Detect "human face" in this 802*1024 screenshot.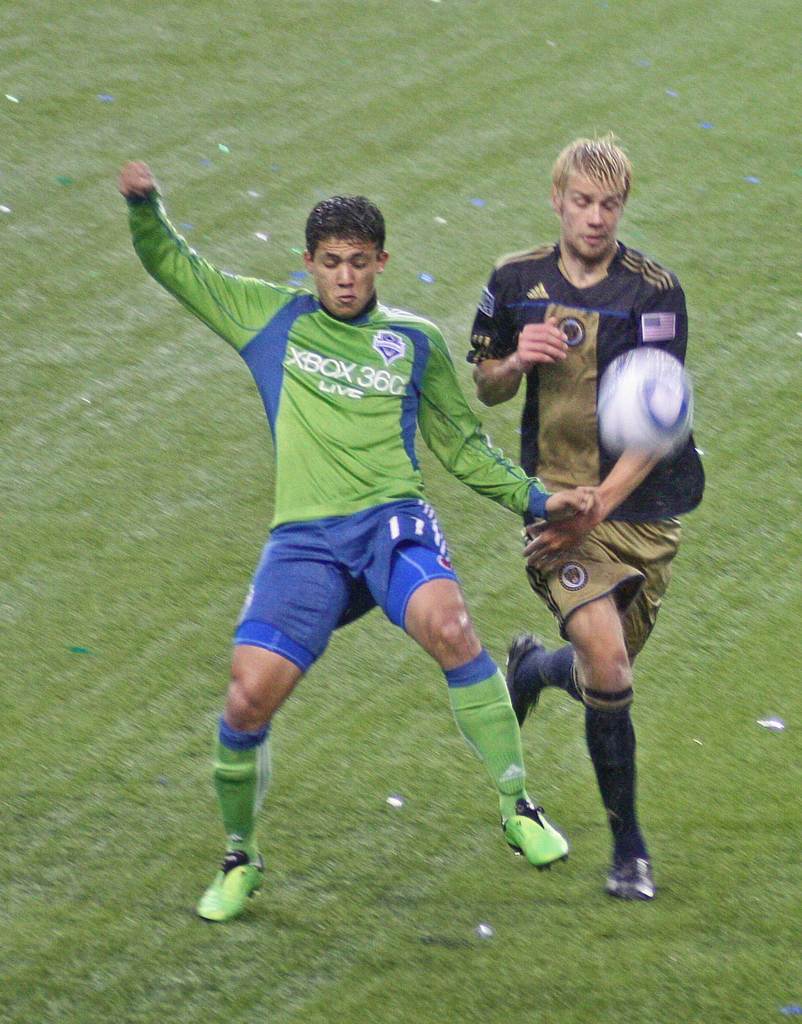
Detection: (561,175,623,261).
